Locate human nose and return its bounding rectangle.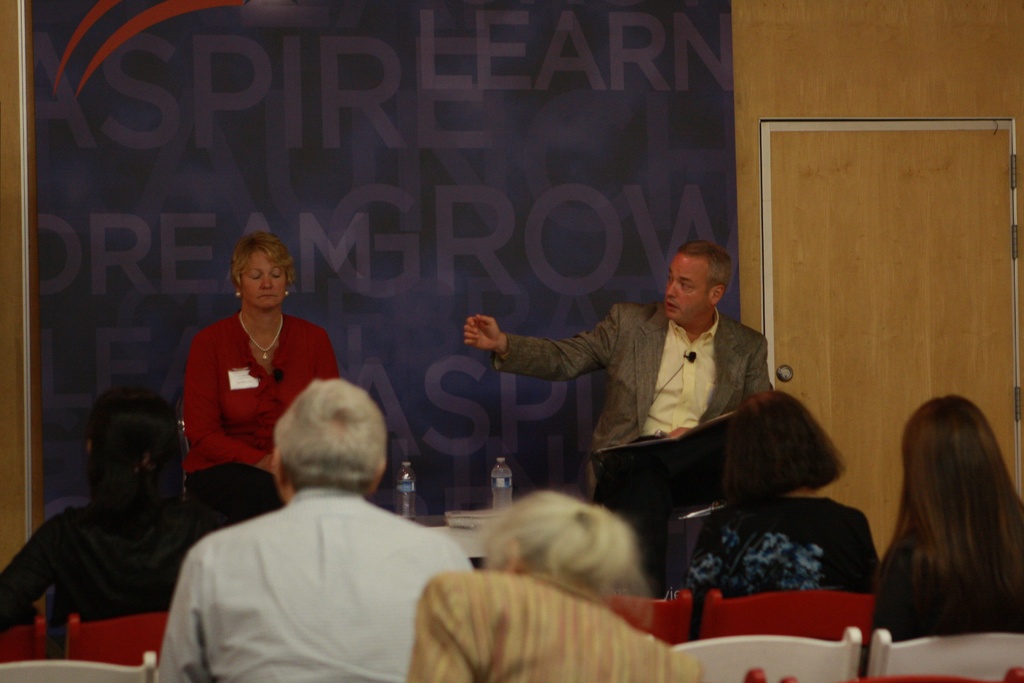
[260,270,274,287].
